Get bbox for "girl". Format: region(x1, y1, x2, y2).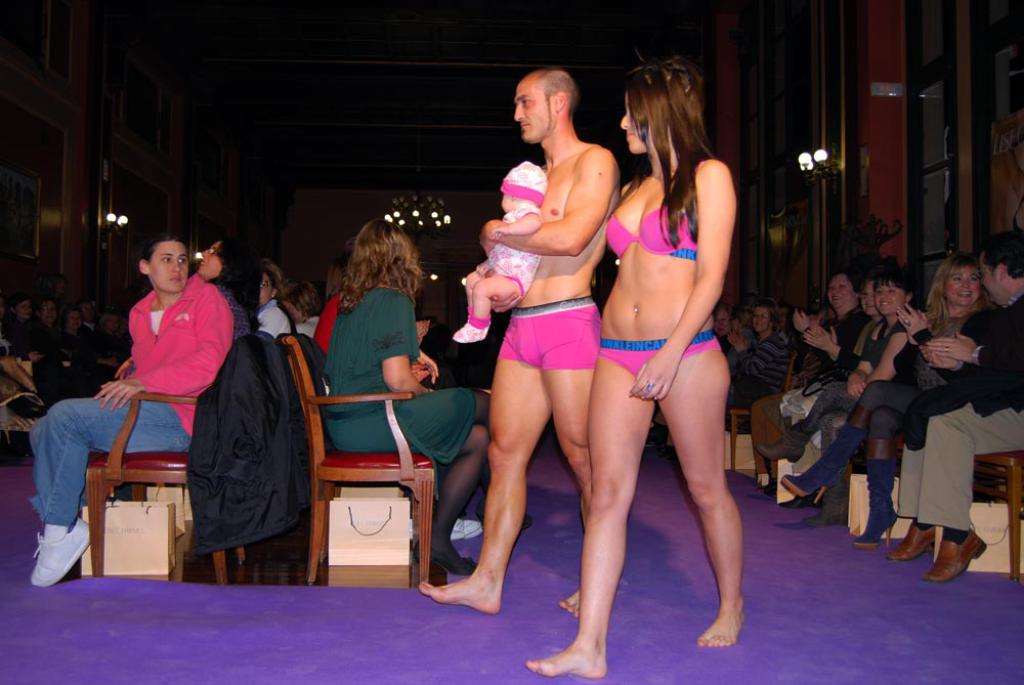
region(761, 268, 912, 519).
